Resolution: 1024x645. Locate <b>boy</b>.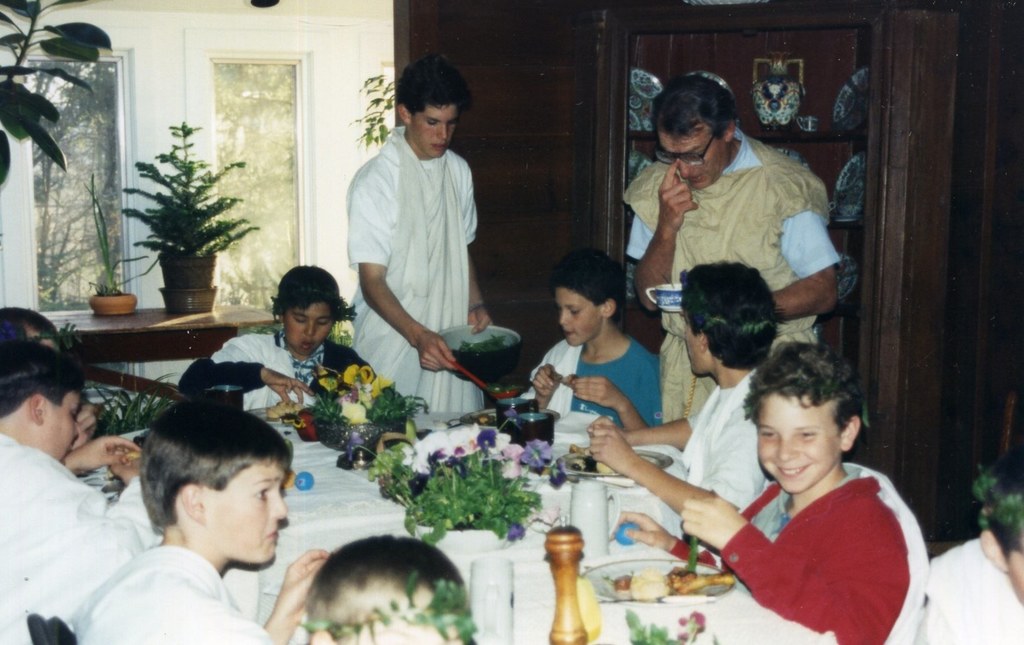
696:336:928:641.
